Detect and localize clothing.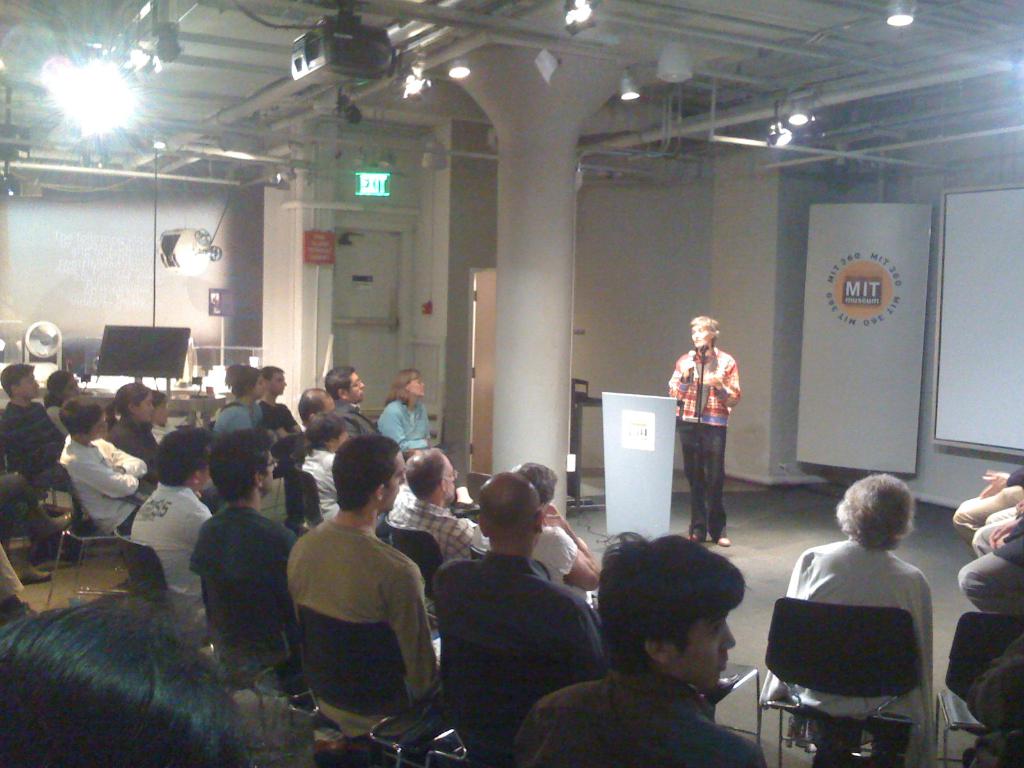
Localized at [256, 398, 298, 444].
